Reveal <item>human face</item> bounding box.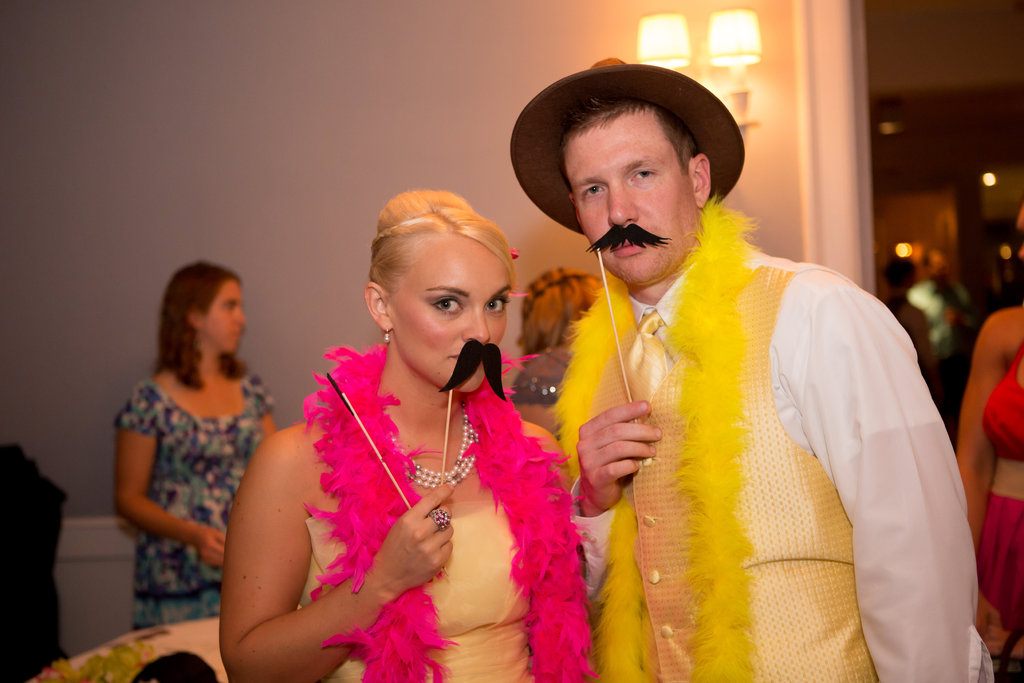
Revealed: x1=209, y1=281, x2=246, y2=356.
